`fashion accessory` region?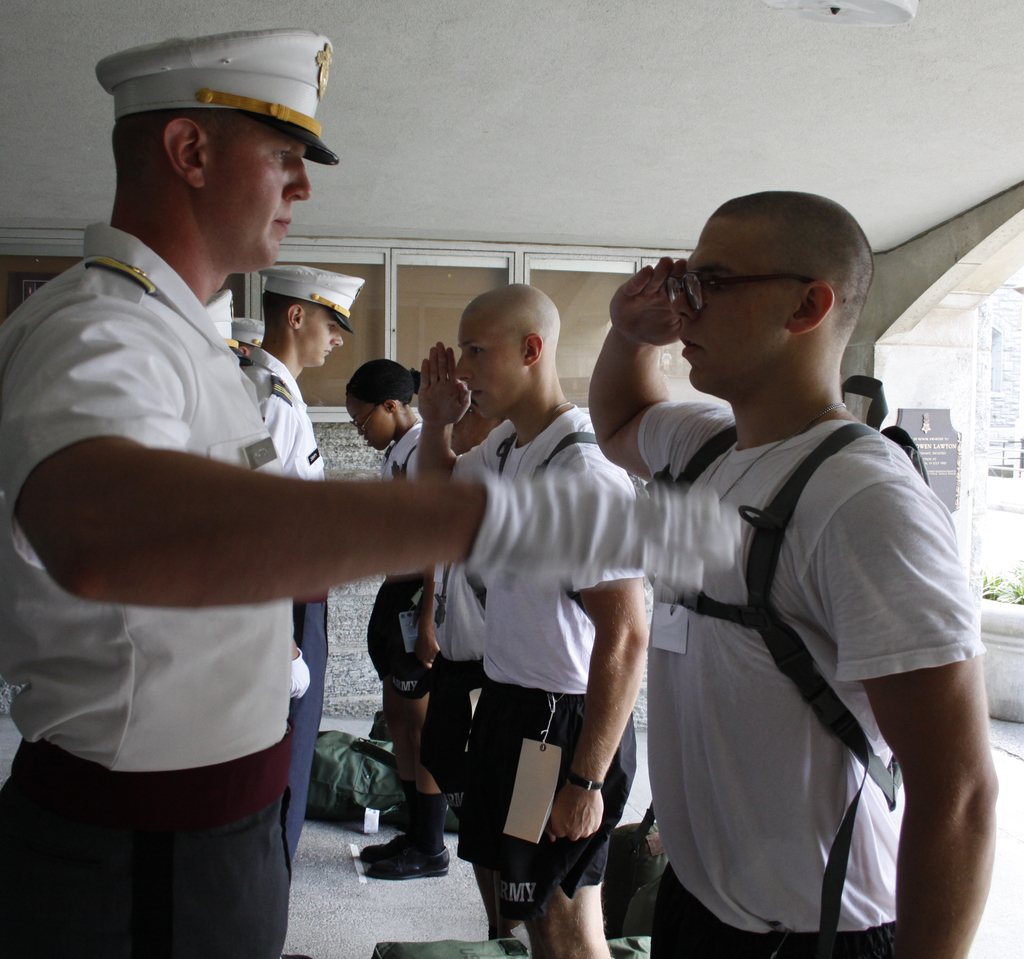
BBox(356, 829, 406, 857)
